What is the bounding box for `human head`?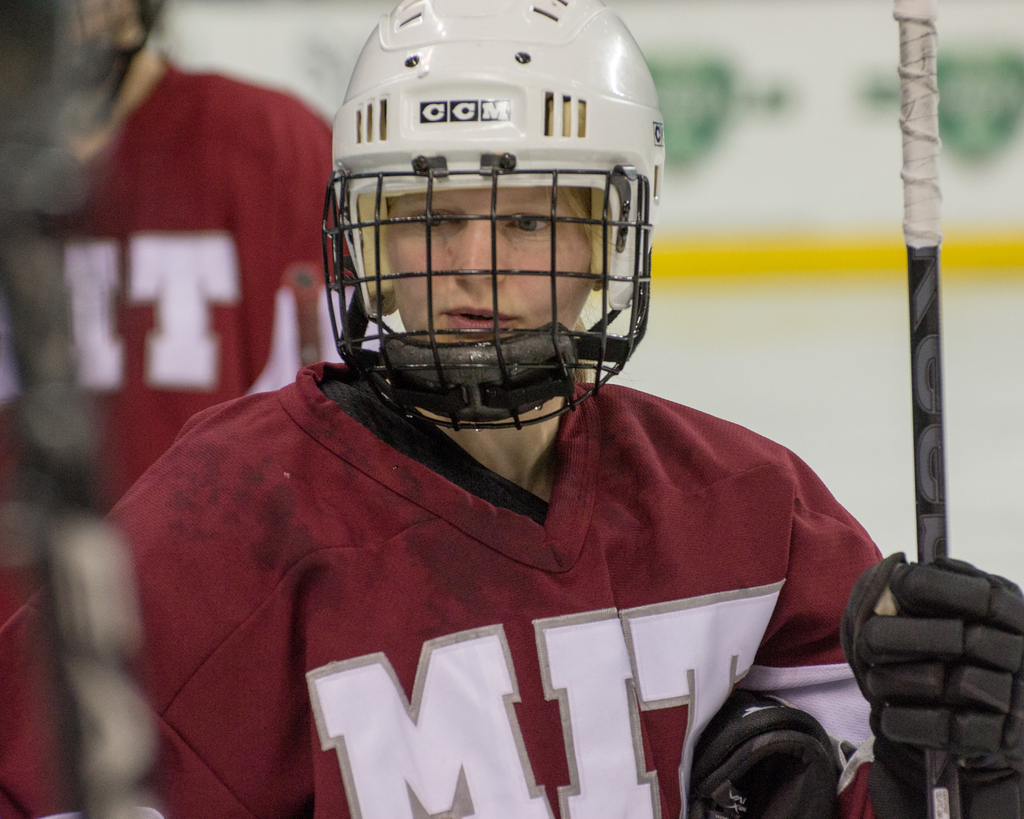
[391,177,589,345].
